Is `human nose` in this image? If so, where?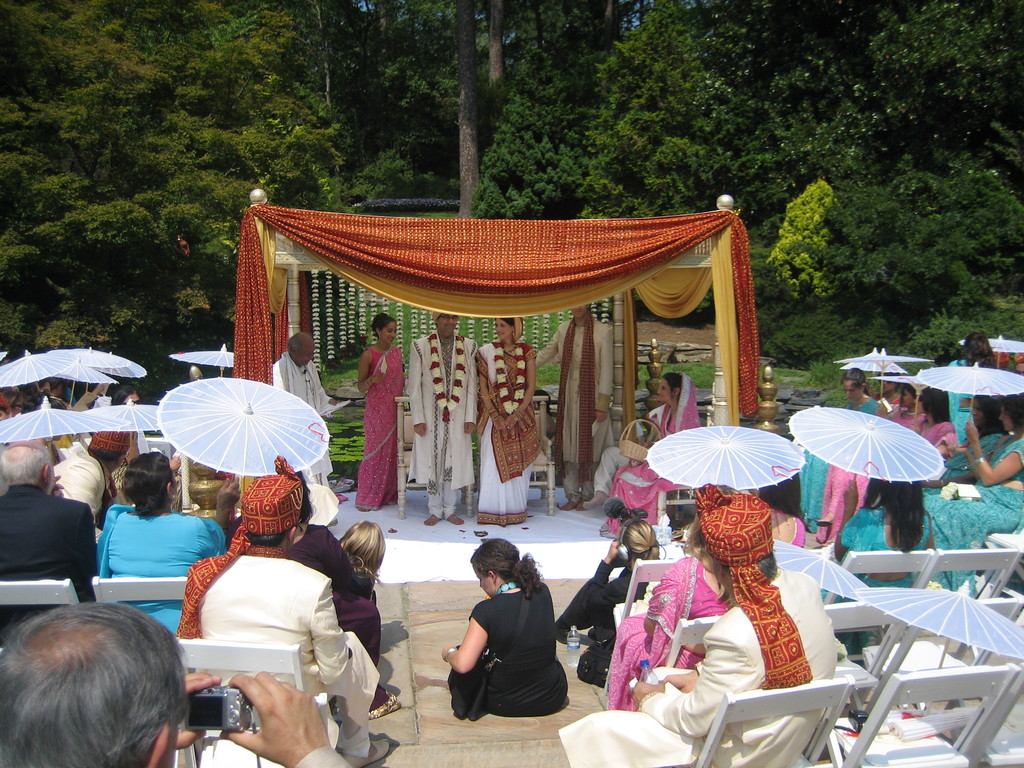
Yes, at <bbox>657, 389, 664, 396</bbox>.
